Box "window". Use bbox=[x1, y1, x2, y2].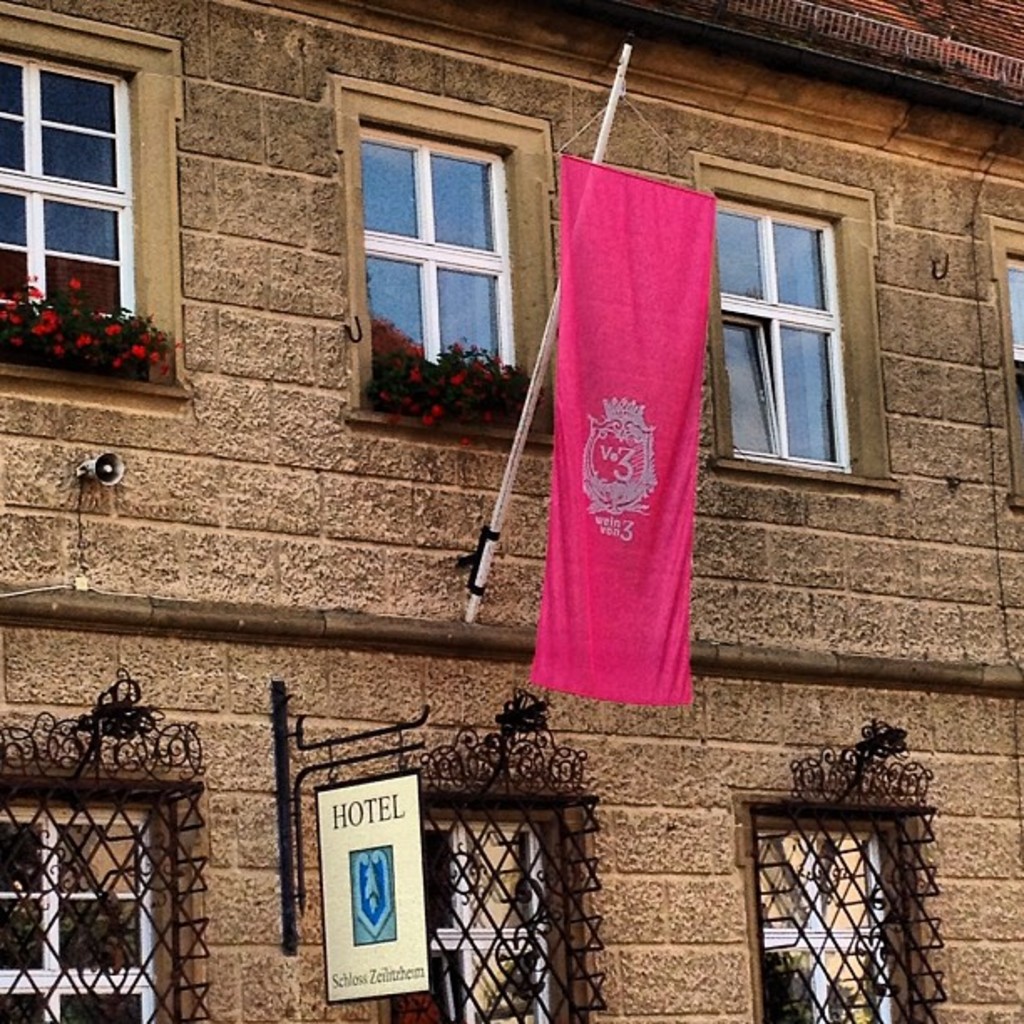
bbox=[381, 790, 616, 1022].
